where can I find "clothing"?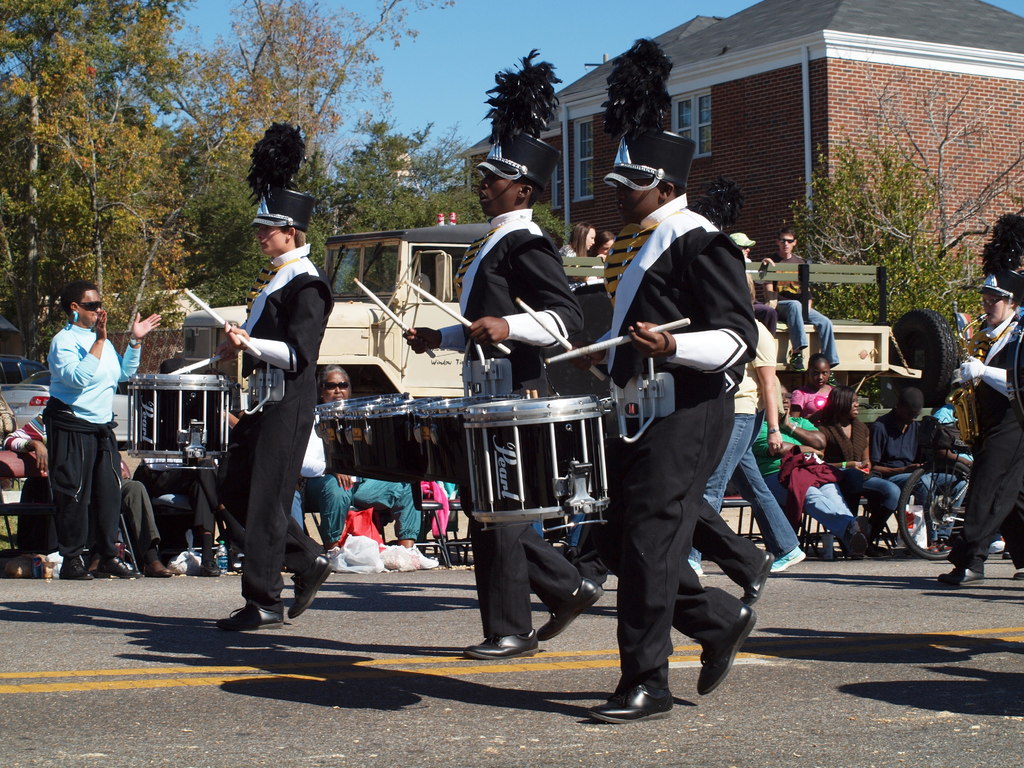
You can find it at (x1=760, y1=249, x2=840, y2=364).
